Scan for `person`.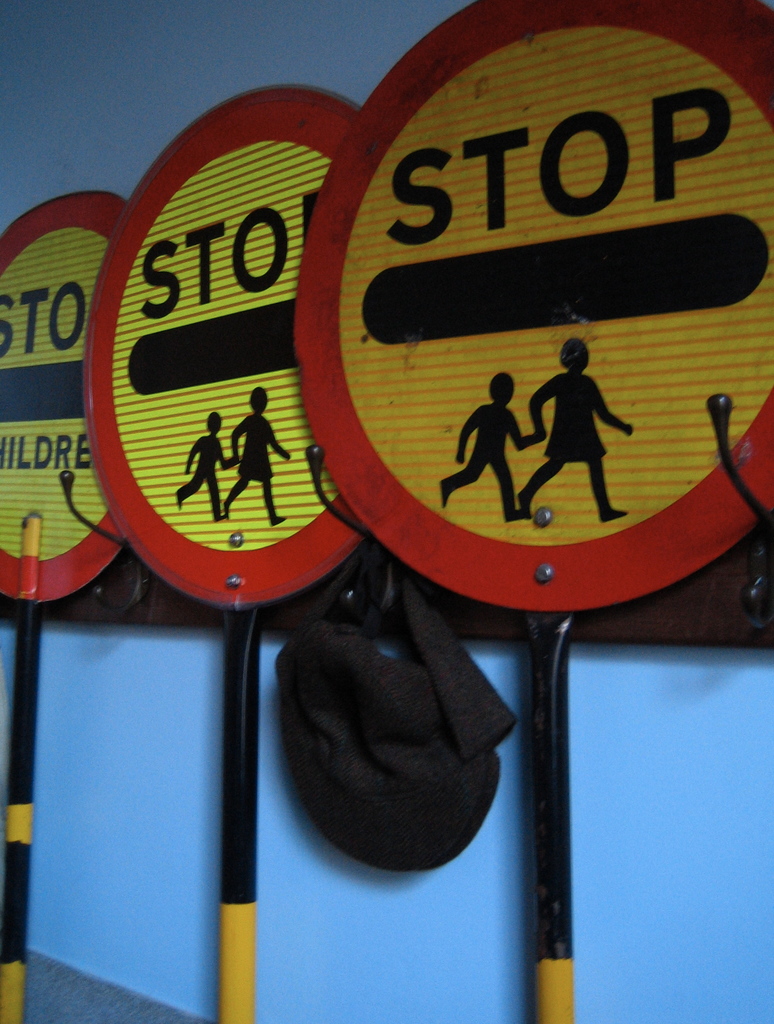
Scan result: 167:414:228:522.
